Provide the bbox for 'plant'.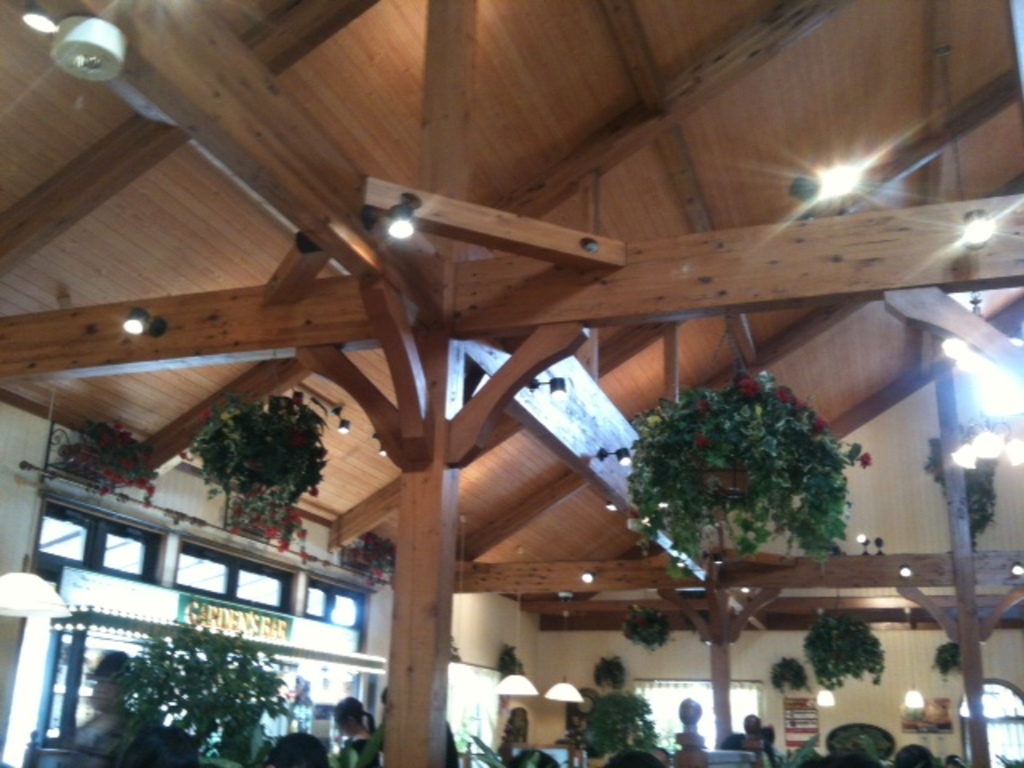
933,640,965,683.
